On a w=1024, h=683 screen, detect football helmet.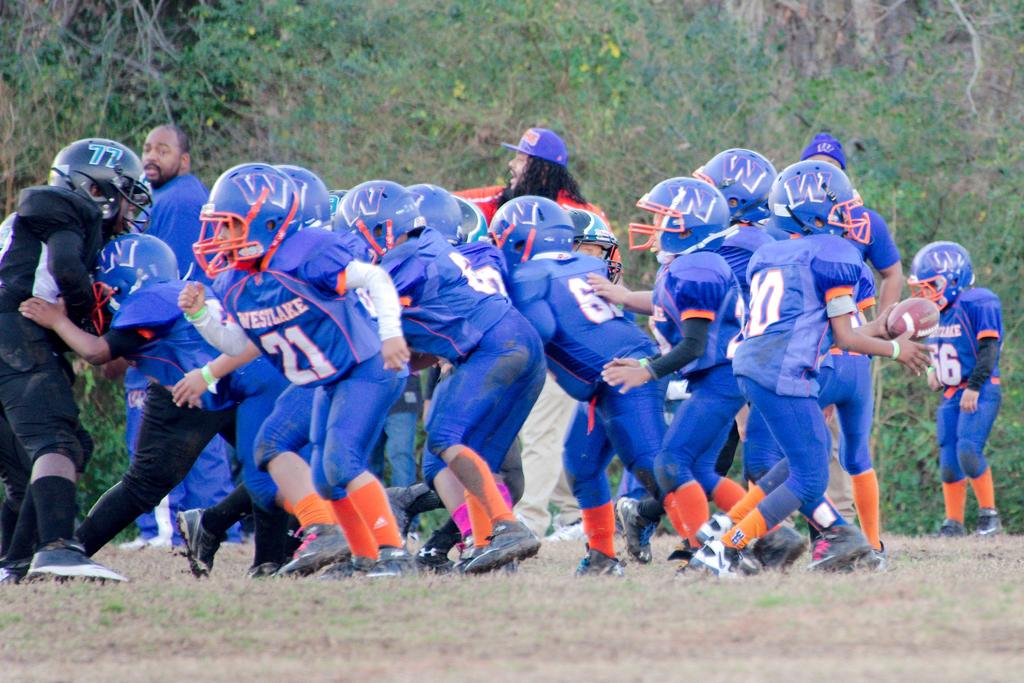
177:160:316:284.
